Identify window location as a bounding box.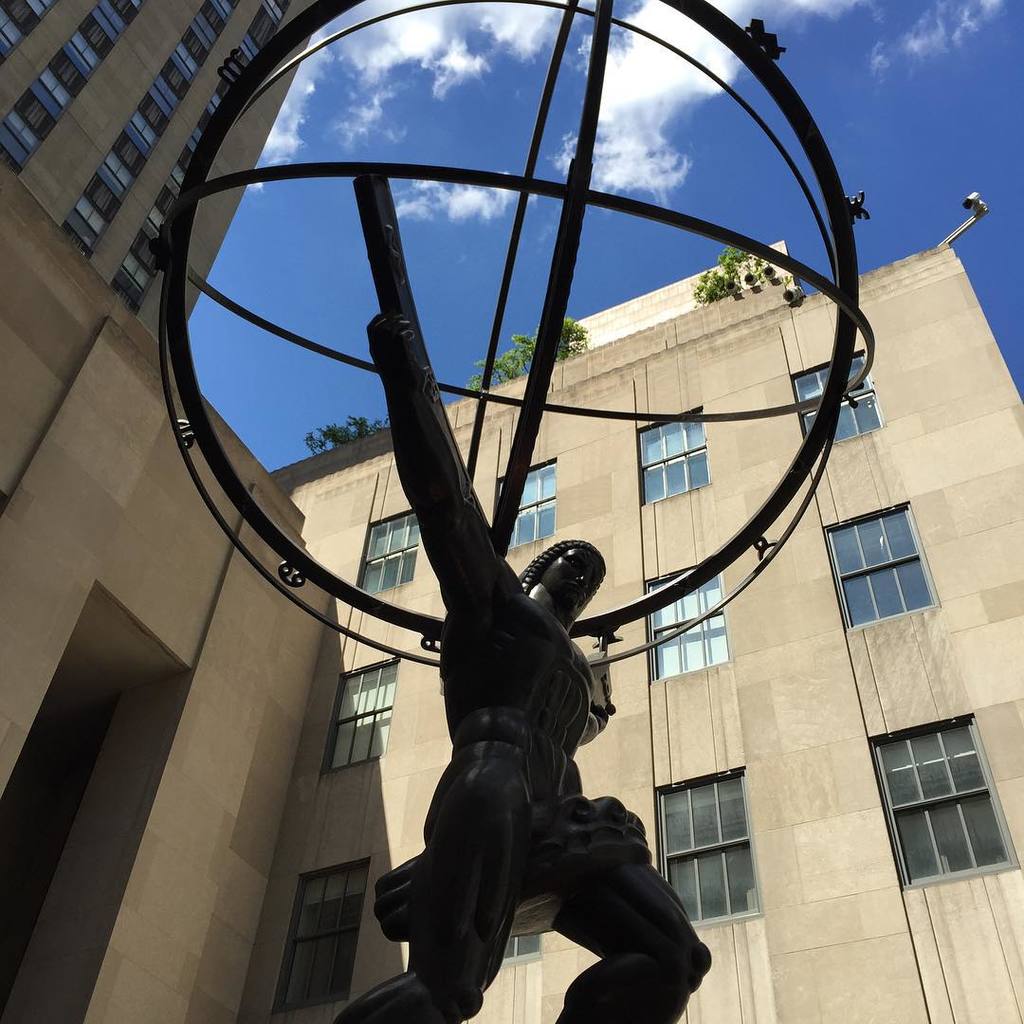
locate(257, 849, 369, 1022).
